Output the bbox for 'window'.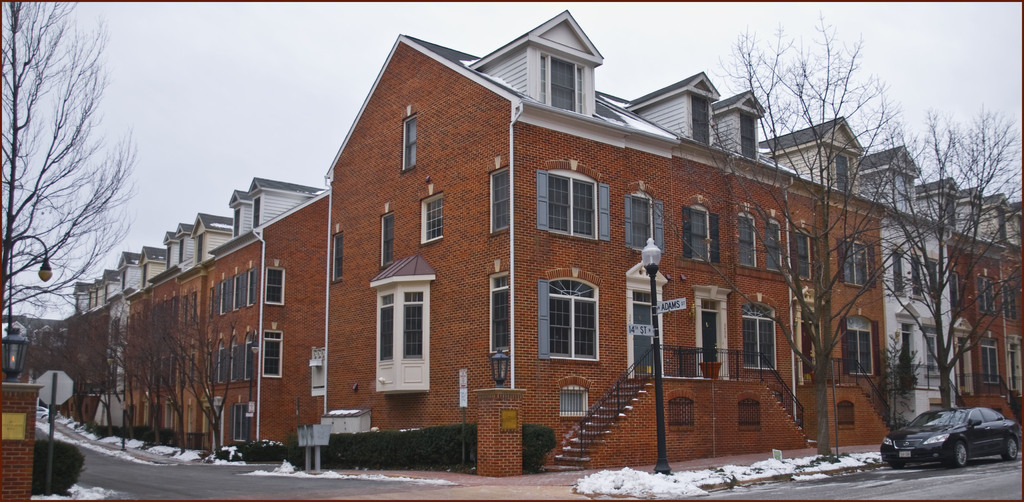
(330, 233, 345, 282).
